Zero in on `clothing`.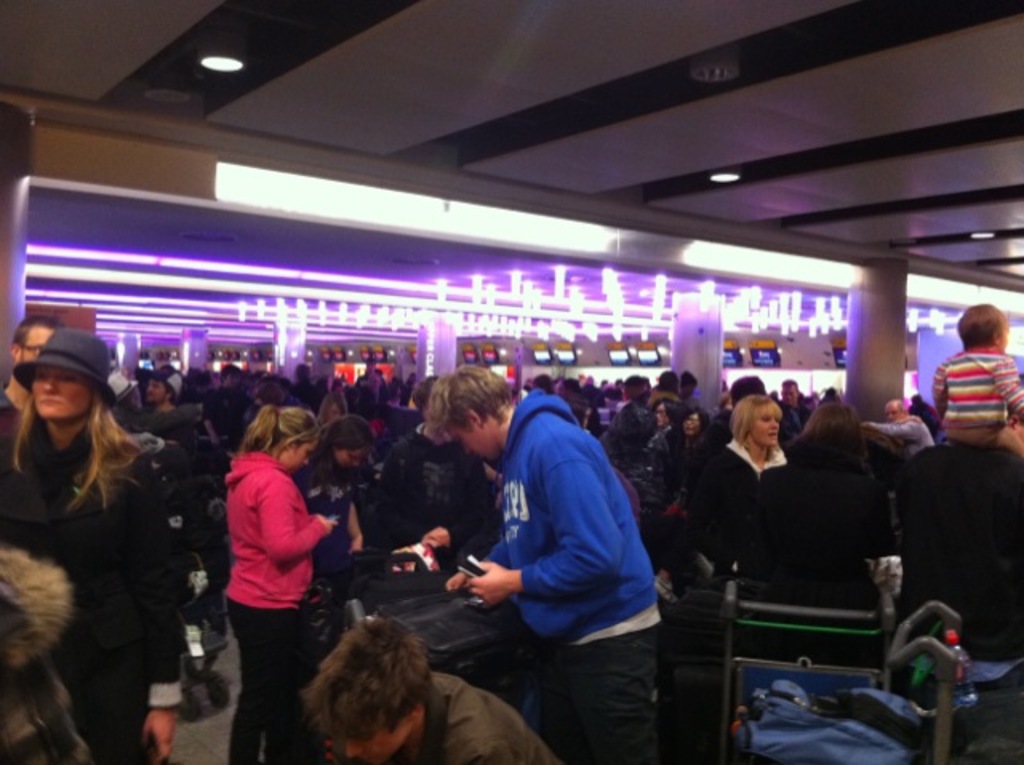
Zeroed in: 403, 666, 563, 763.
